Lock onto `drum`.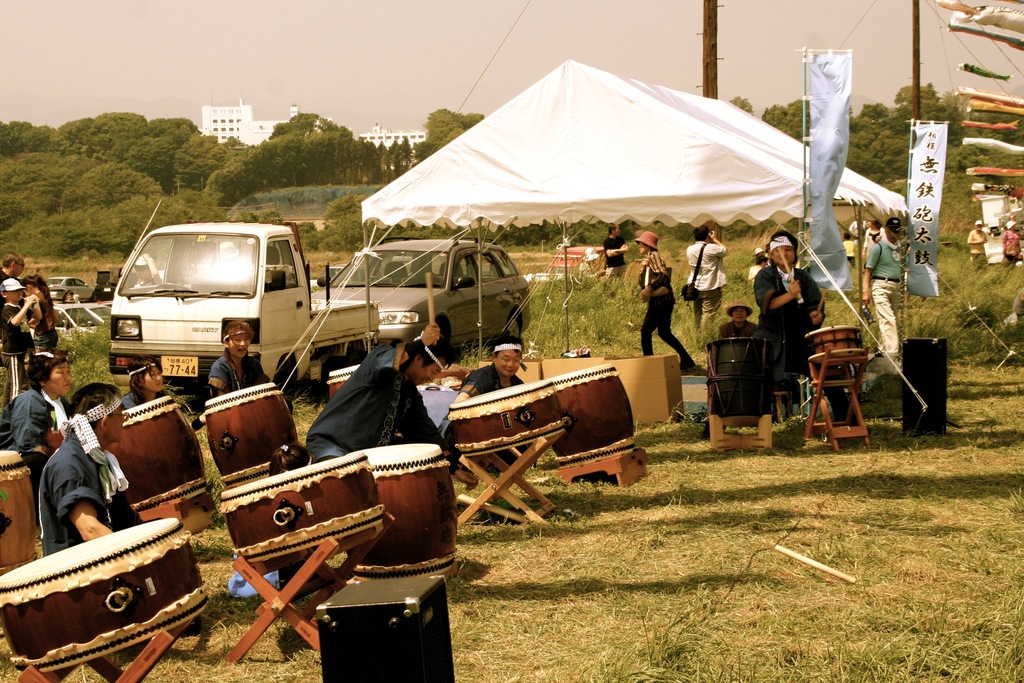
Locked: [left=706, top=336, right=772, bottom=429].
